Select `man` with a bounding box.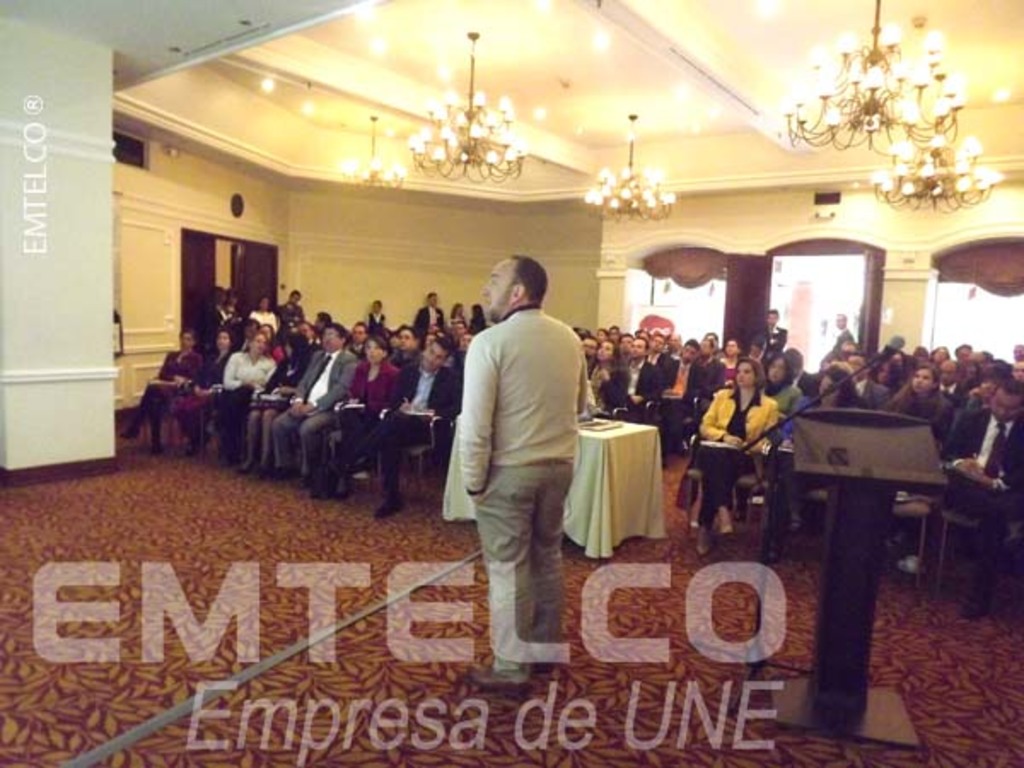
select_region(364, 299, 384, 331).
